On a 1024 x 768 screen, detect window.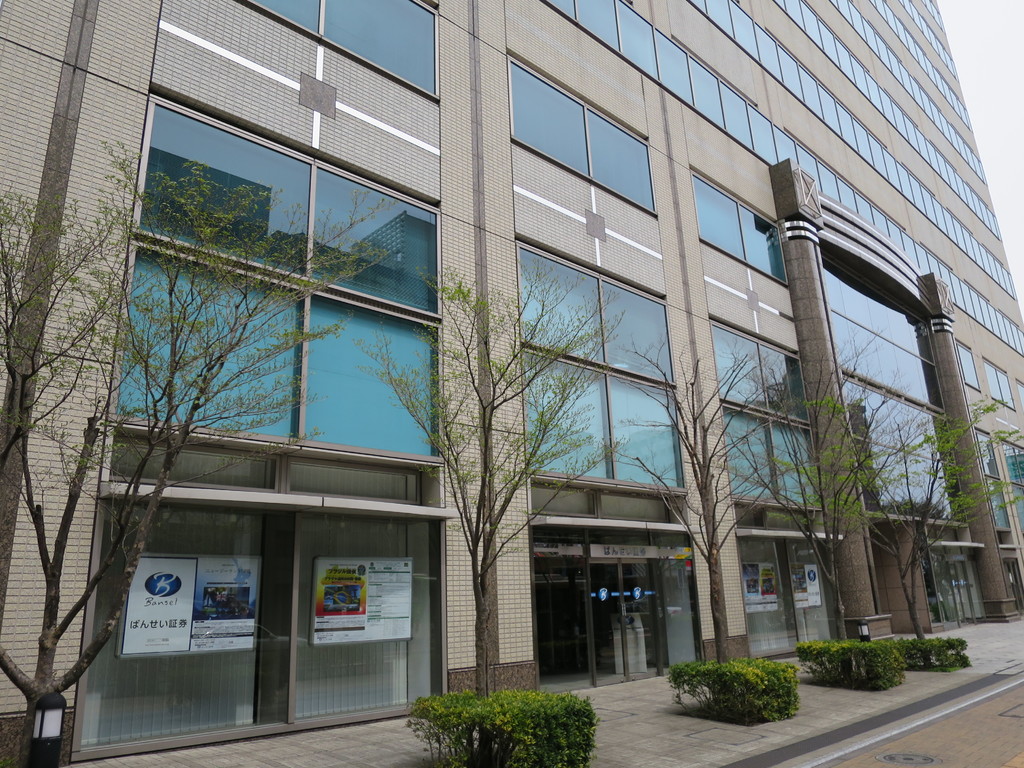
1017,379,1023,413.
